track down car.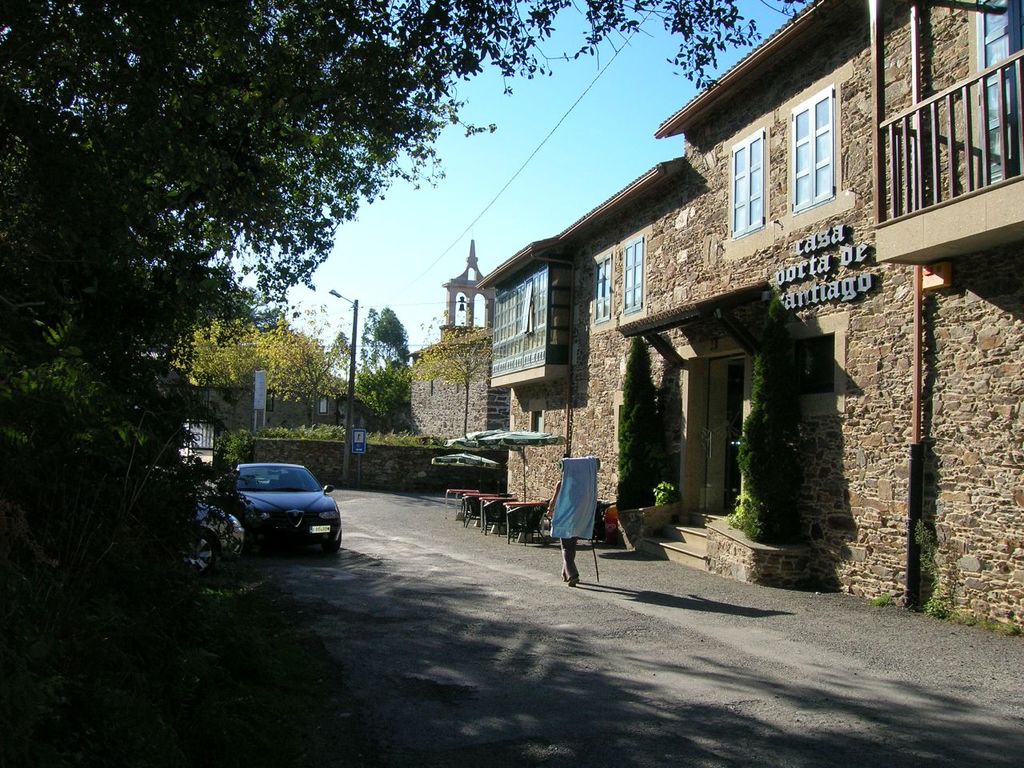
Tracked to pyautogui.locateOnScreen(210, 454, 342, 550).
